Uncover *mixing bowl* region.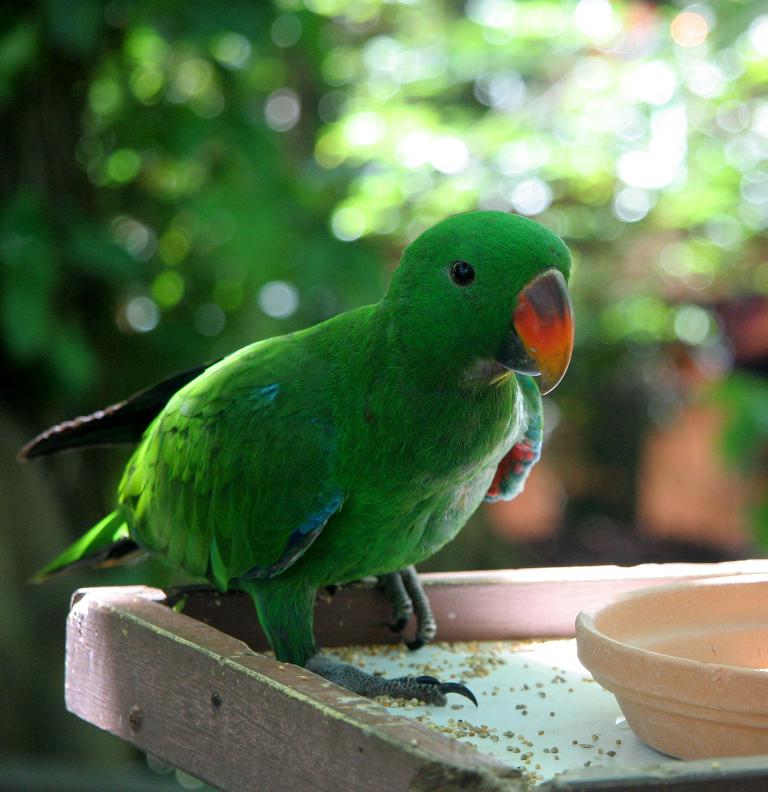
Uncovered: detection(581, 579, 761, 751).
